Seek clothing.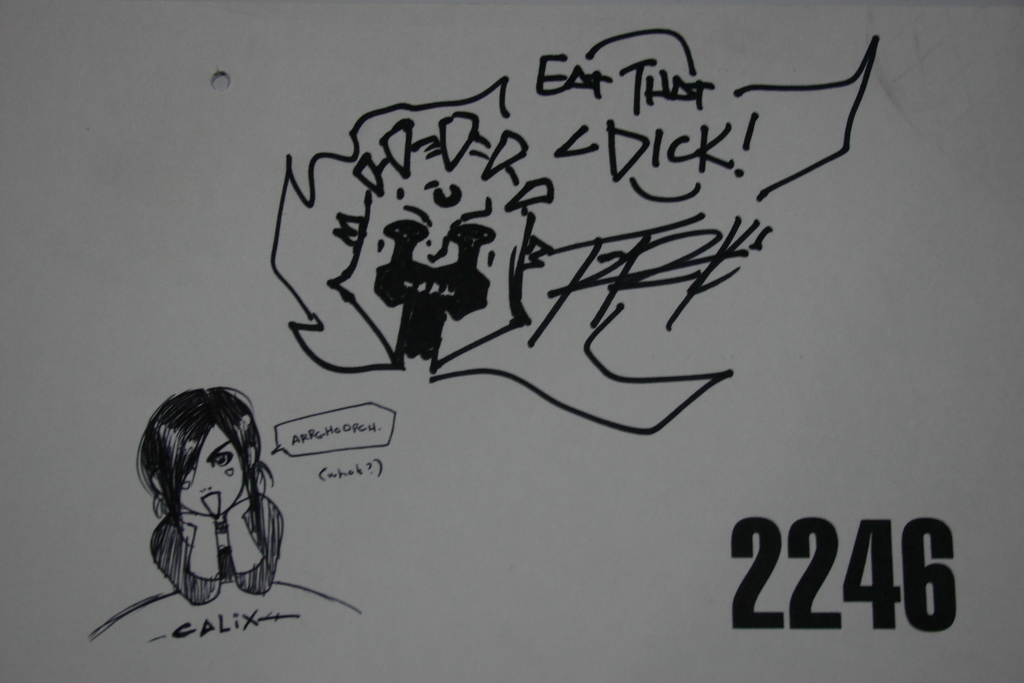
147, 514, 285, 600.
